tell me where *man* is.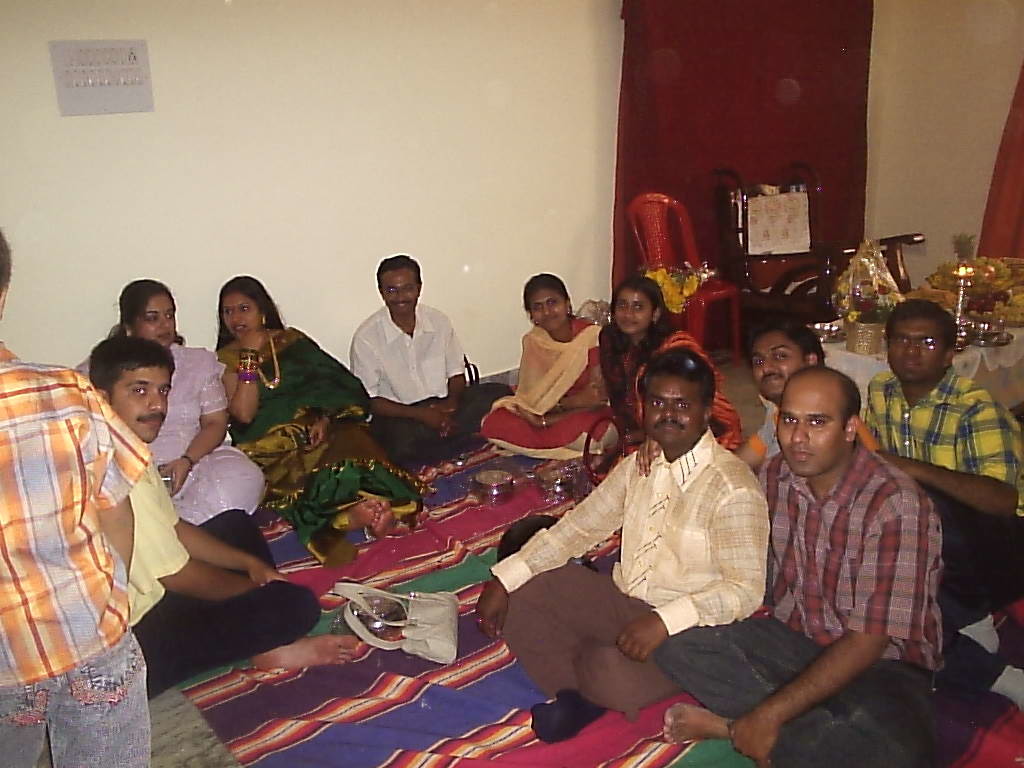
*man* is at [left=475, top=343, right=779, bottom=743].
